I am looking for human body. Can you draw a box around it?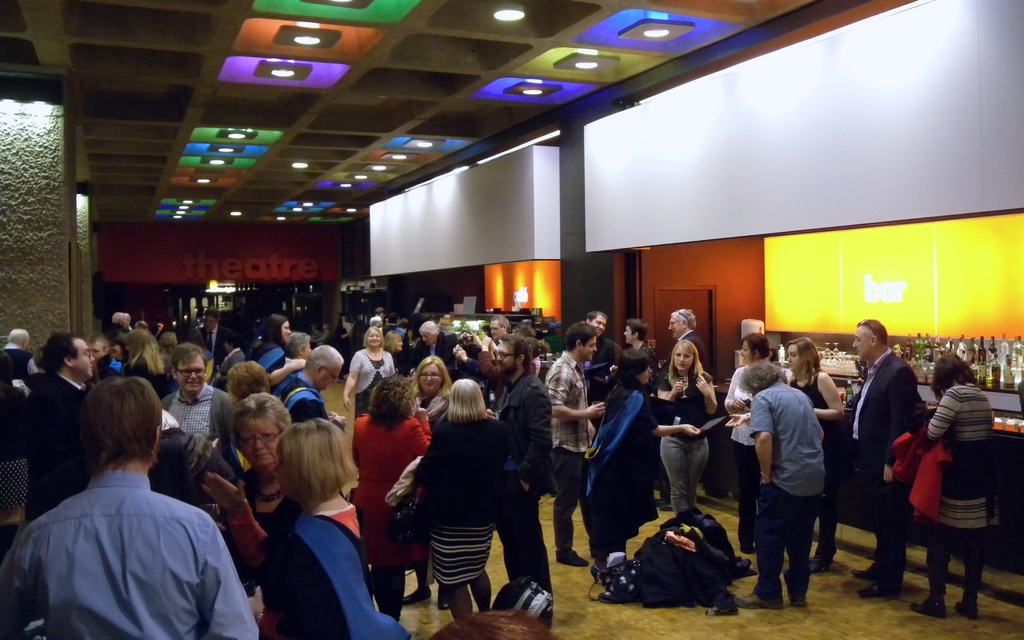
Sure, the bounding box is bbox=(272, 313, 308, 377).
